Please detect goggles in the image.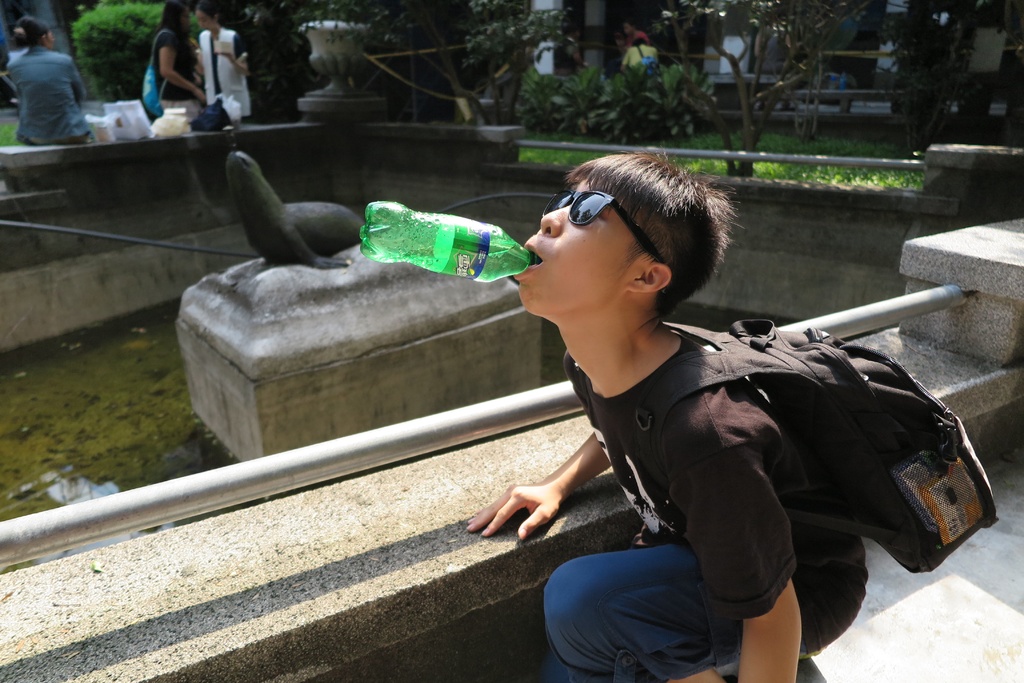
left=540, top=188, right=669, bottom=272.
